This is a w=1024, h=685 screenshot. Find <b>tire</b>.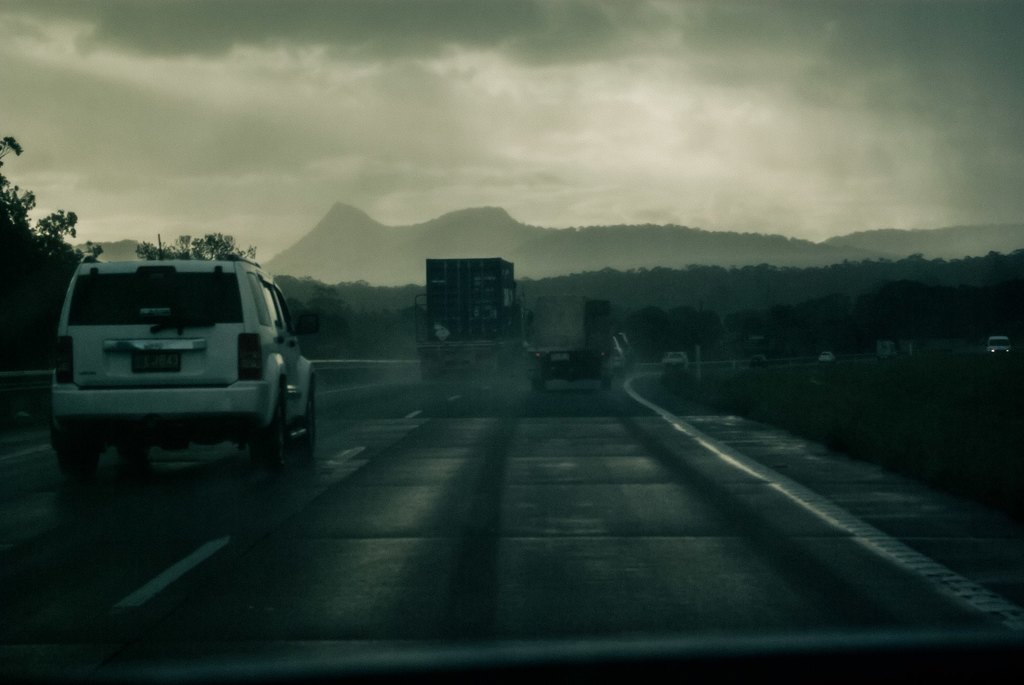
Bounding box: <box>535,366,548,402</box>.
